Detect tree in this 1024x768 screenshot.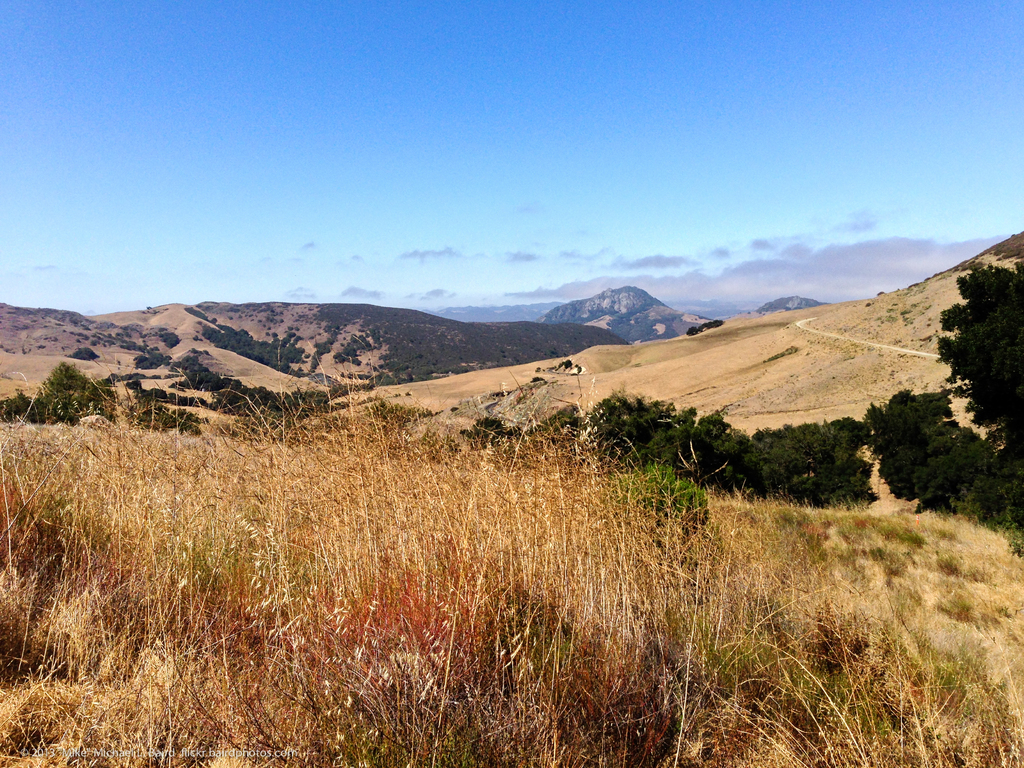
Detection: [170,364,262,410].
